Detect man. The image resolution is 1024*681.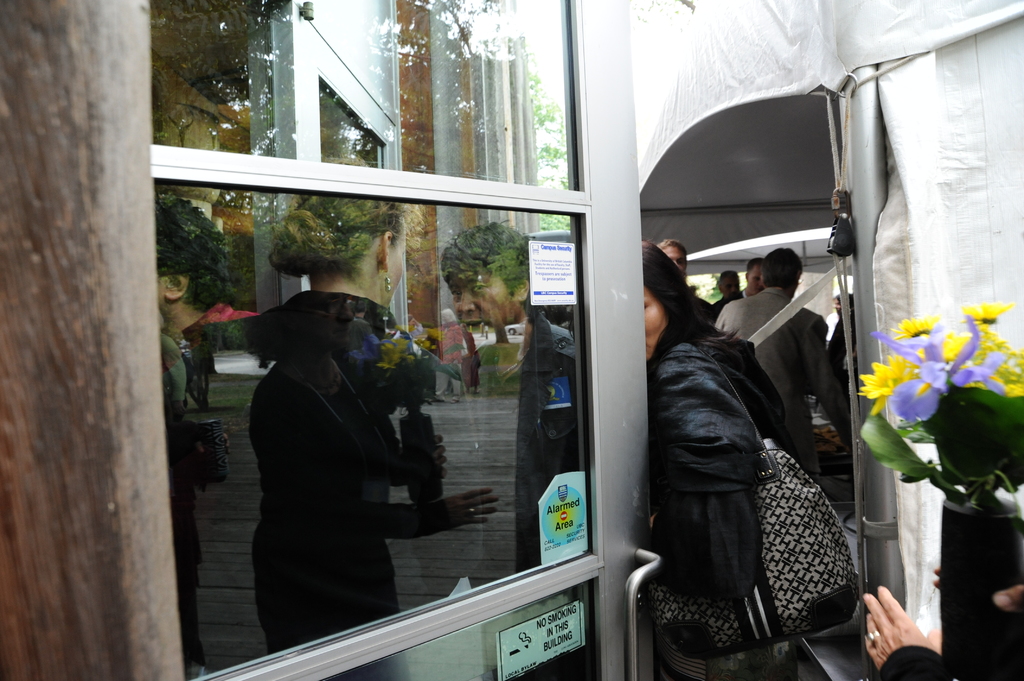
[651,232,715,315].
